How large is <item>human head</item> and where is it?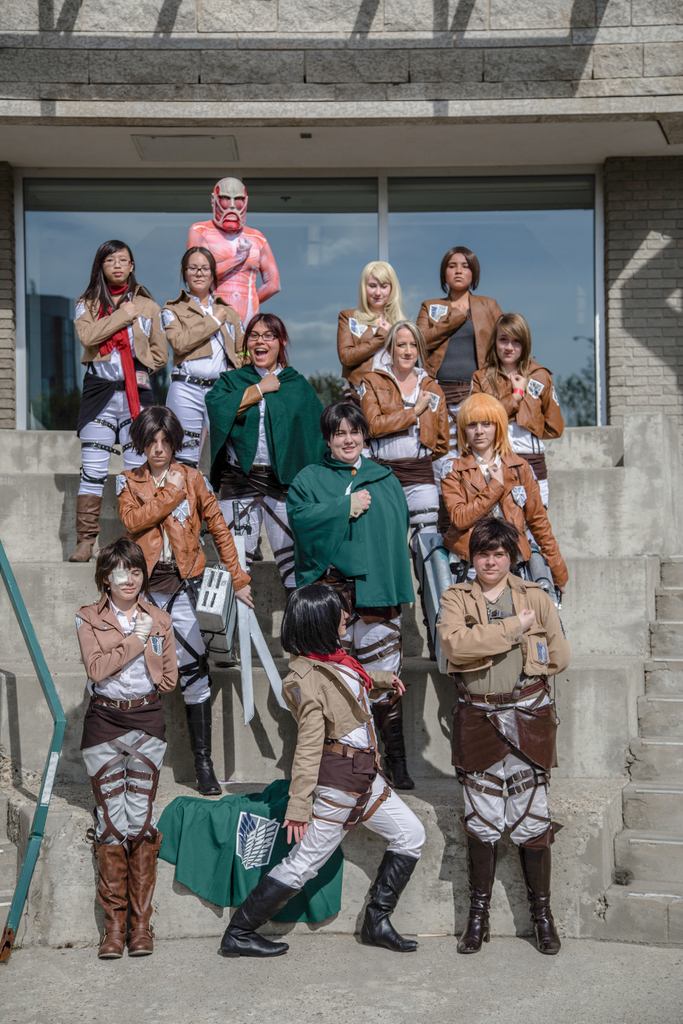
Bounding box: x1=283, y1=583, x2=351, y2=644.
